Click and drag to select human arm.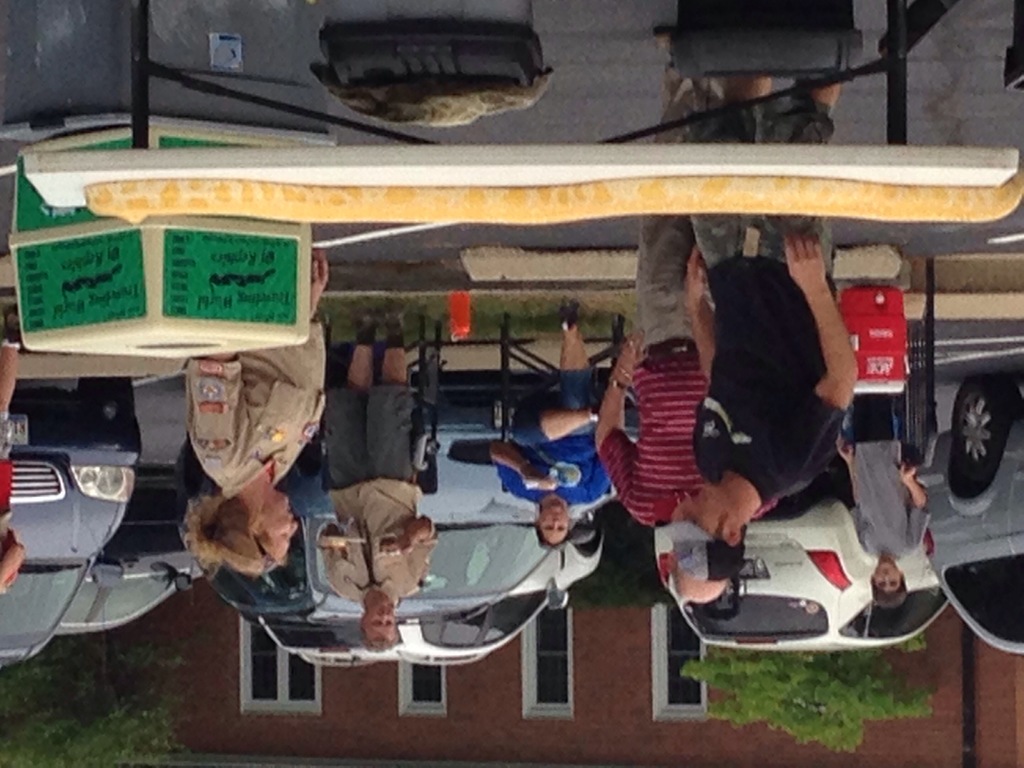
Selection: region(595, 333, 644, 507).
